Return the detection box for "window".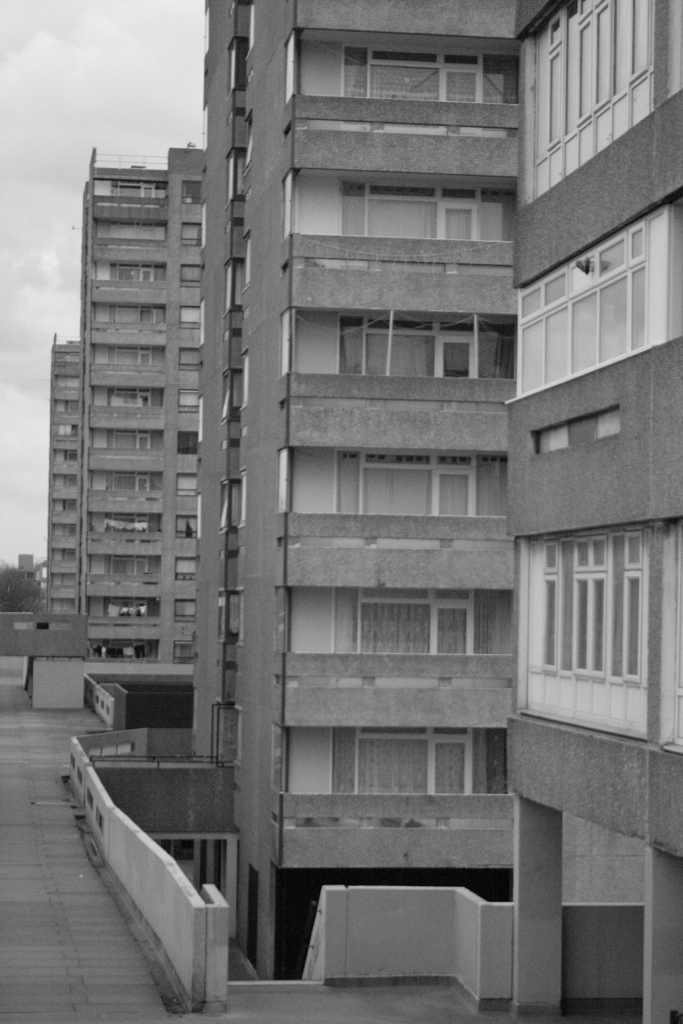
left=178, top=259, right=199, bottom=285.
